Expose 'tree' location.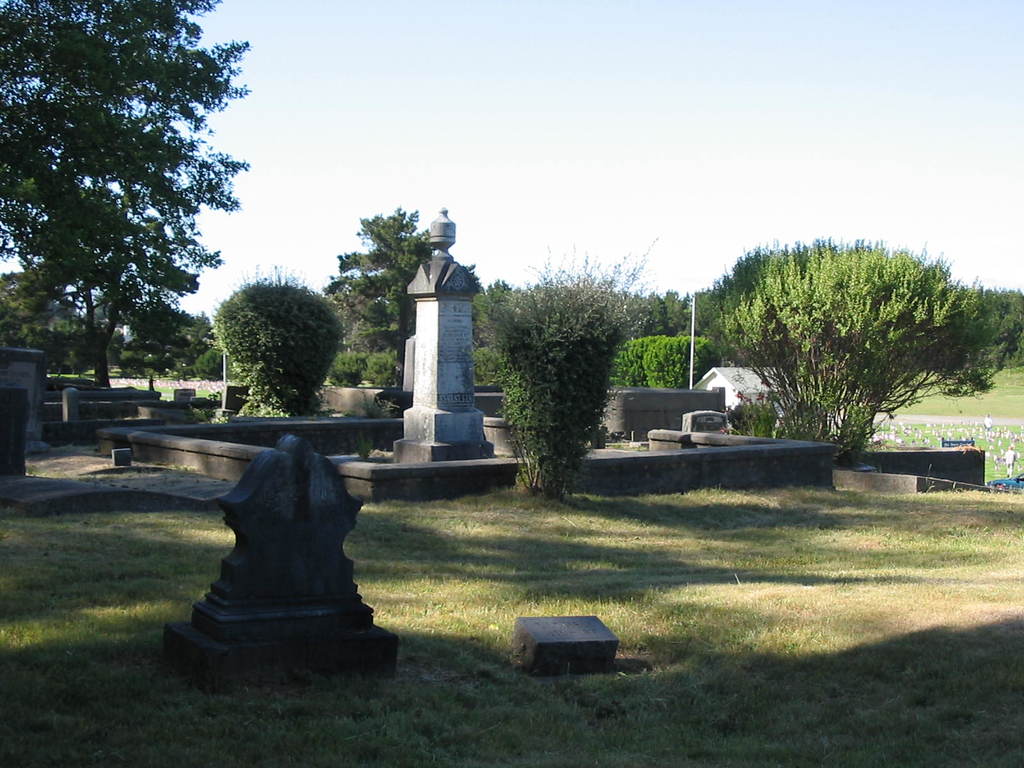
Exposed at [left=211, top=268, right=349, bottom=419].
